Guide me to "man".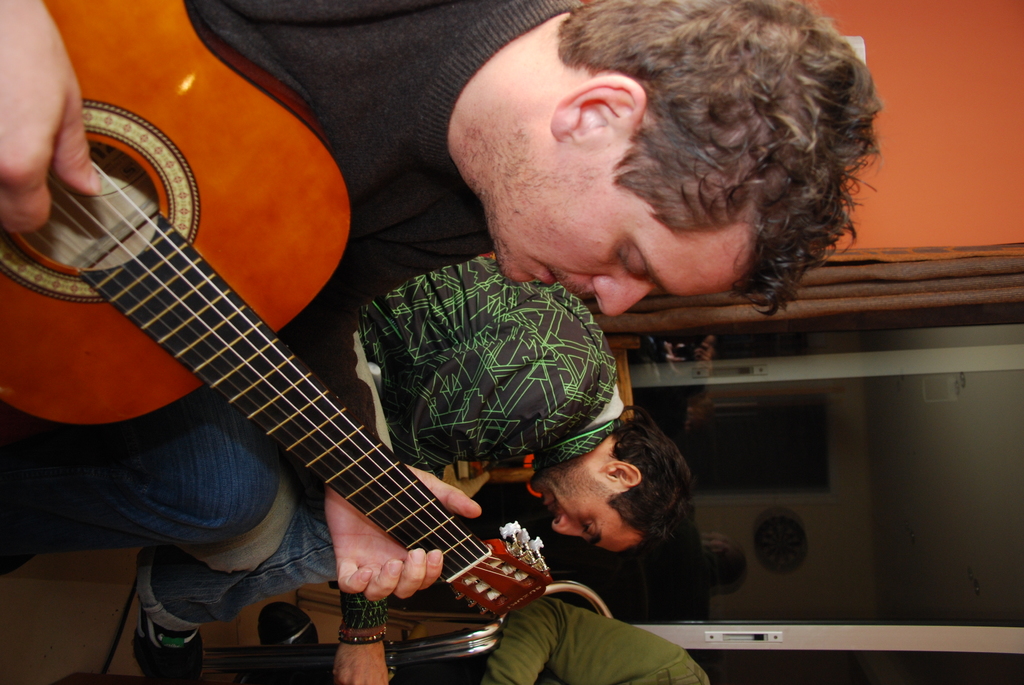
Guidance: region(460, 596, 714, 684).
